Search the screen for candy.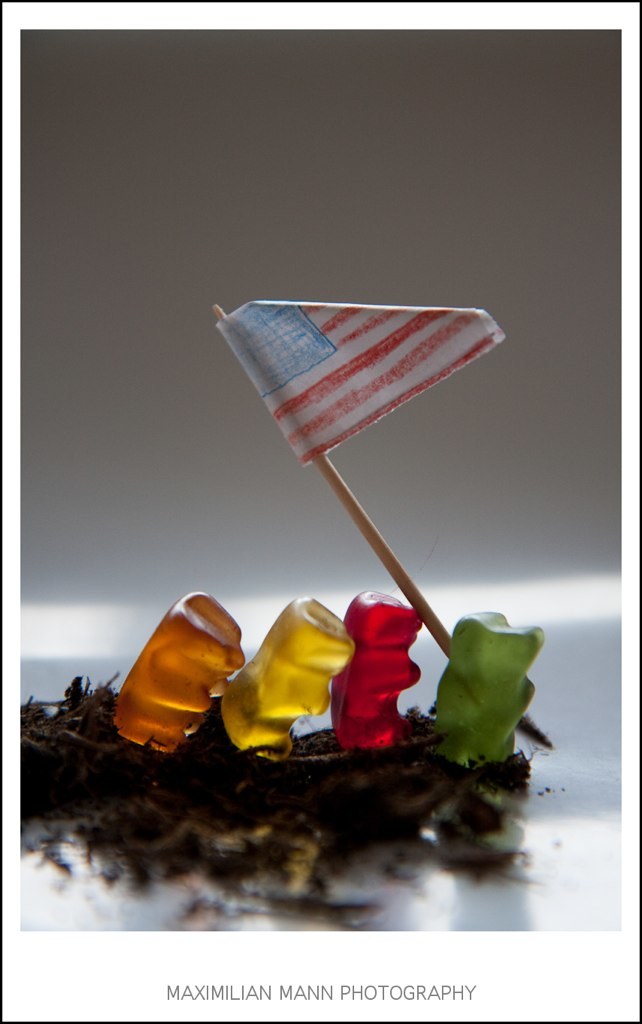
Found at bbox(105, 592, 243, 751).
